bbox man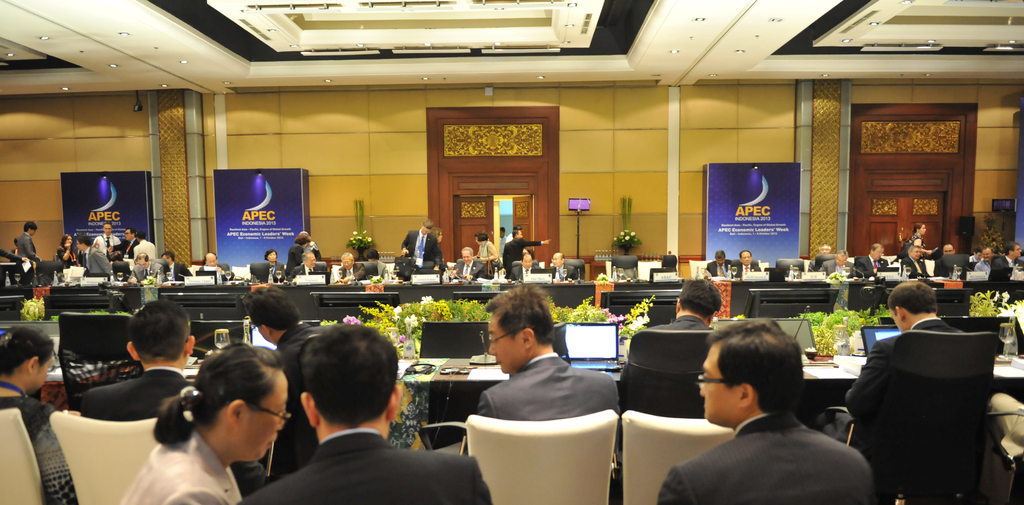
region(645, 325, 879, 503)
